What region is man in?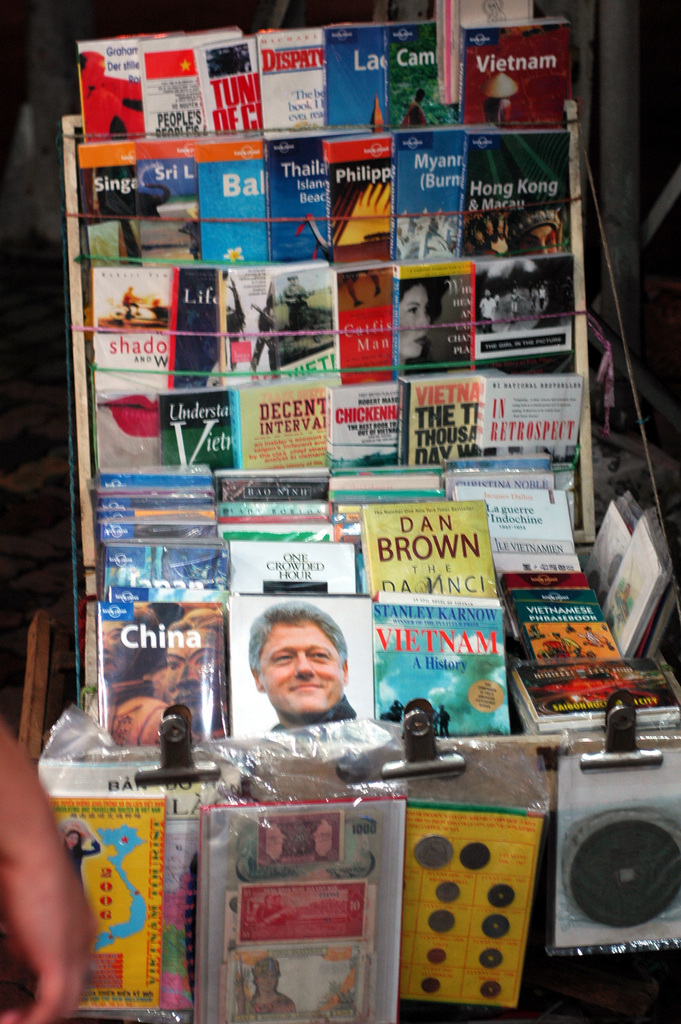
509 207 561 254.
